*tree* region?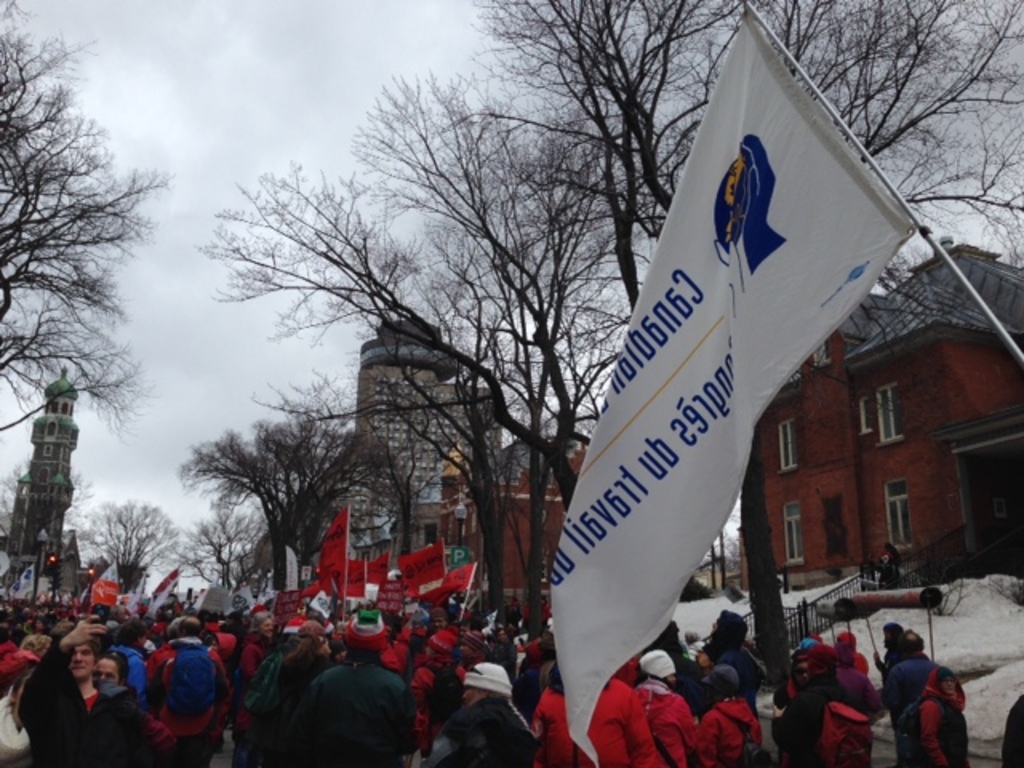
[440,0,736,323]
